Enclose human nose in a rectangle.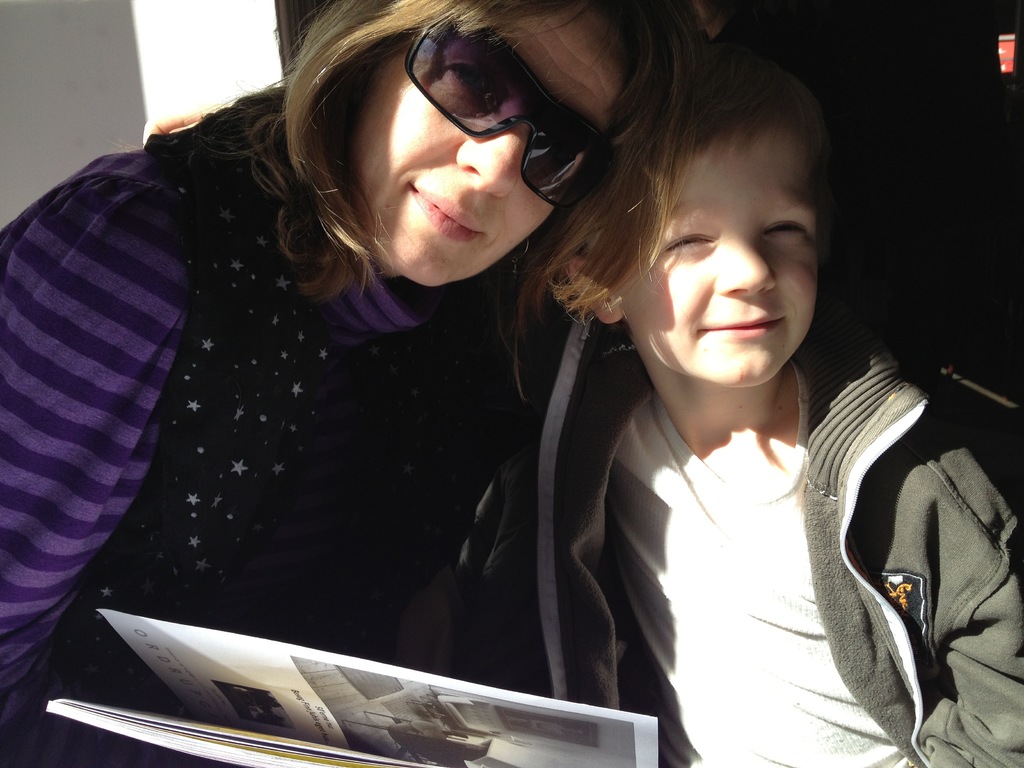
{"left": 715, "top": 237, "right": 780, "bottom": 300}.
